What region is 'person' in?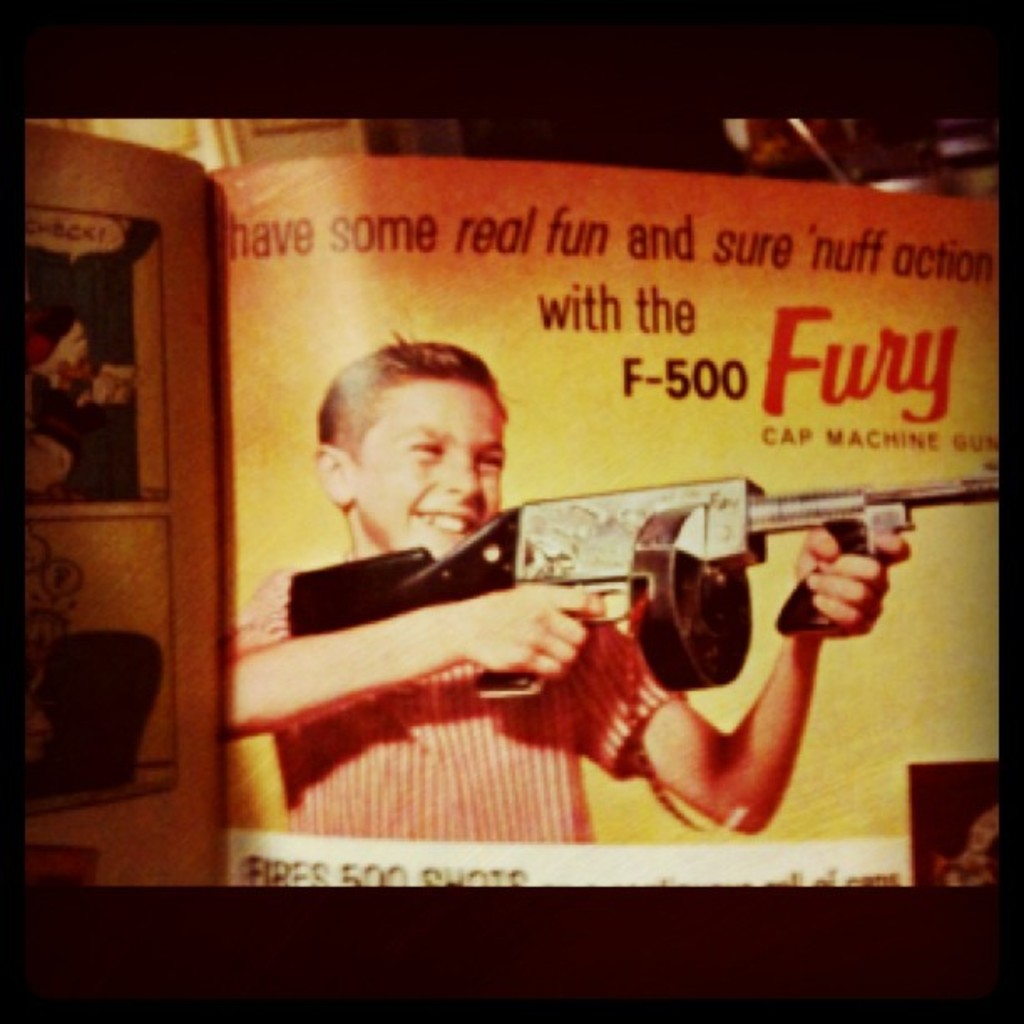
218/331/917/850.
